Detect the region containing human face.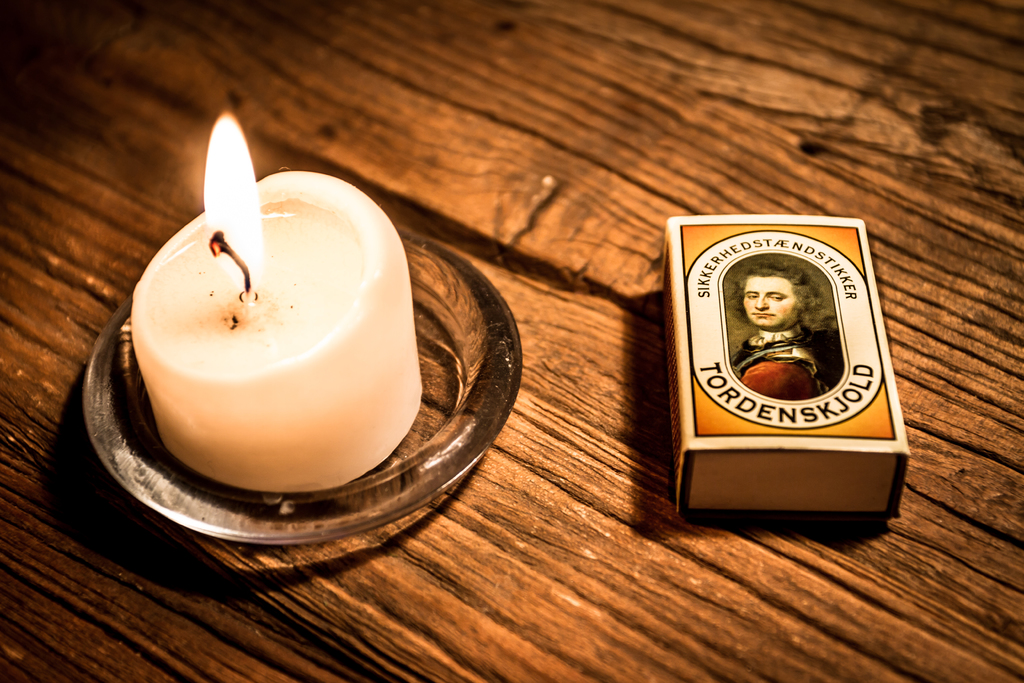
bbox(741, 280, 803, 330).
